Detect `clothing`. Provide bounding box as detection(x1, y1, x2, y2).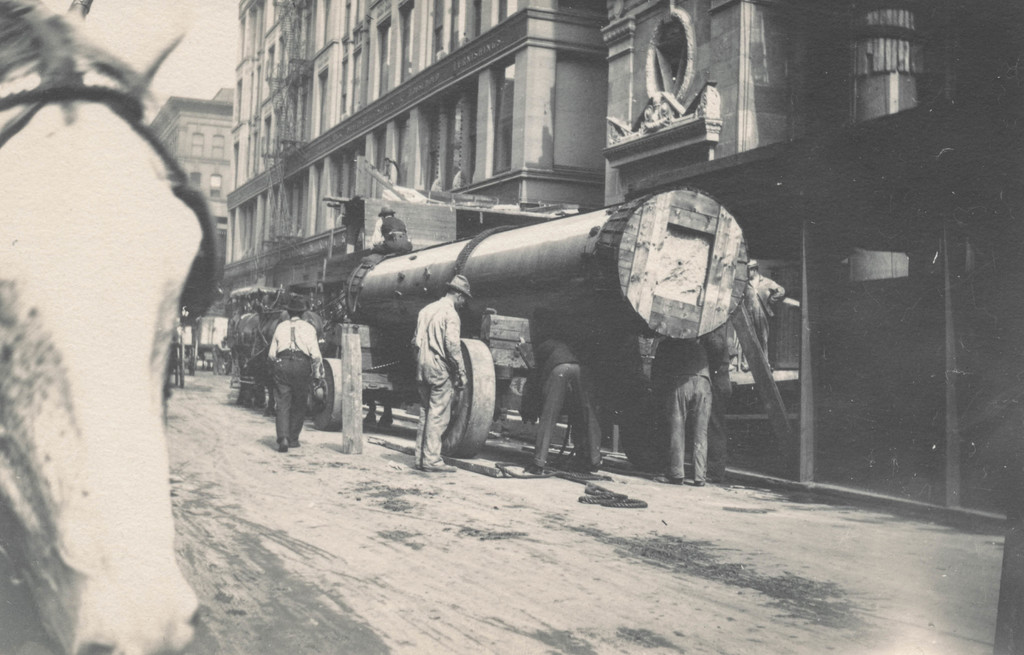
detection(414, 286, 459, 479).
